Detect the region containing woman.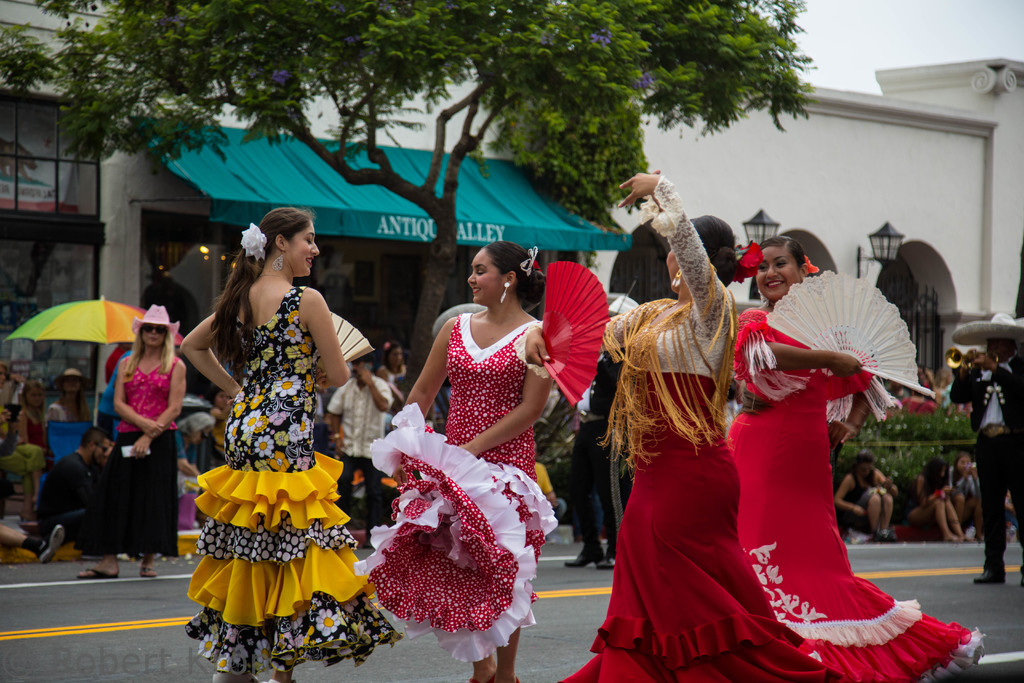
left=719, top=233, right=986, bottom=682.
